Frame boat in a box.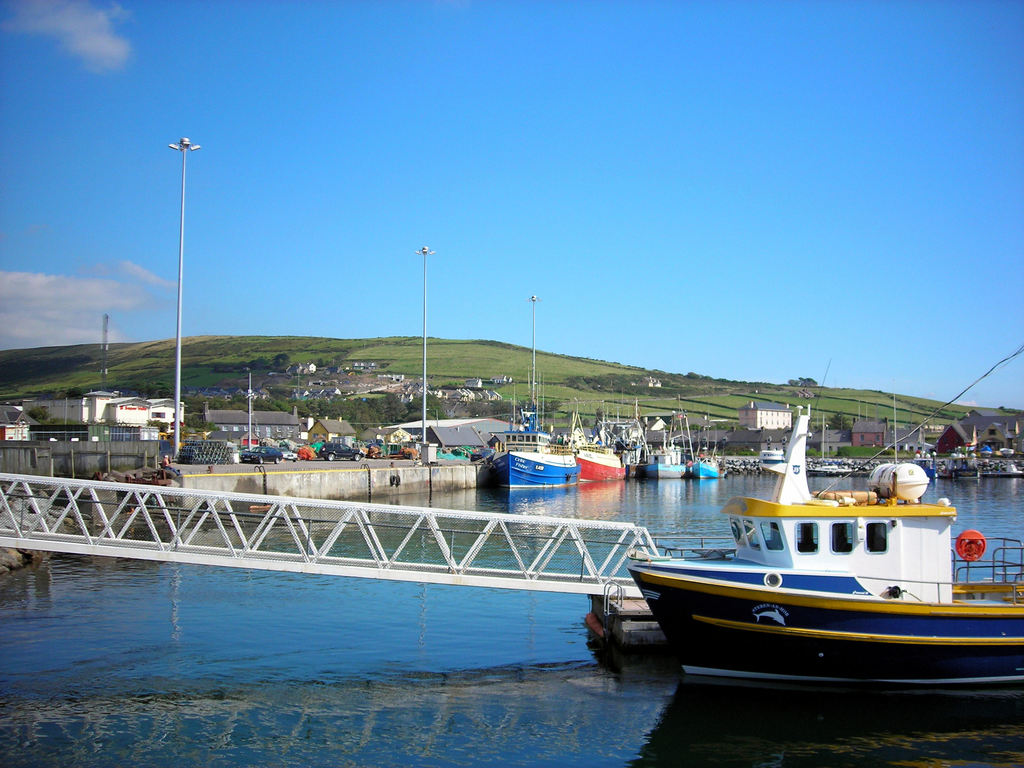
region(479, 343, 581, 513).
